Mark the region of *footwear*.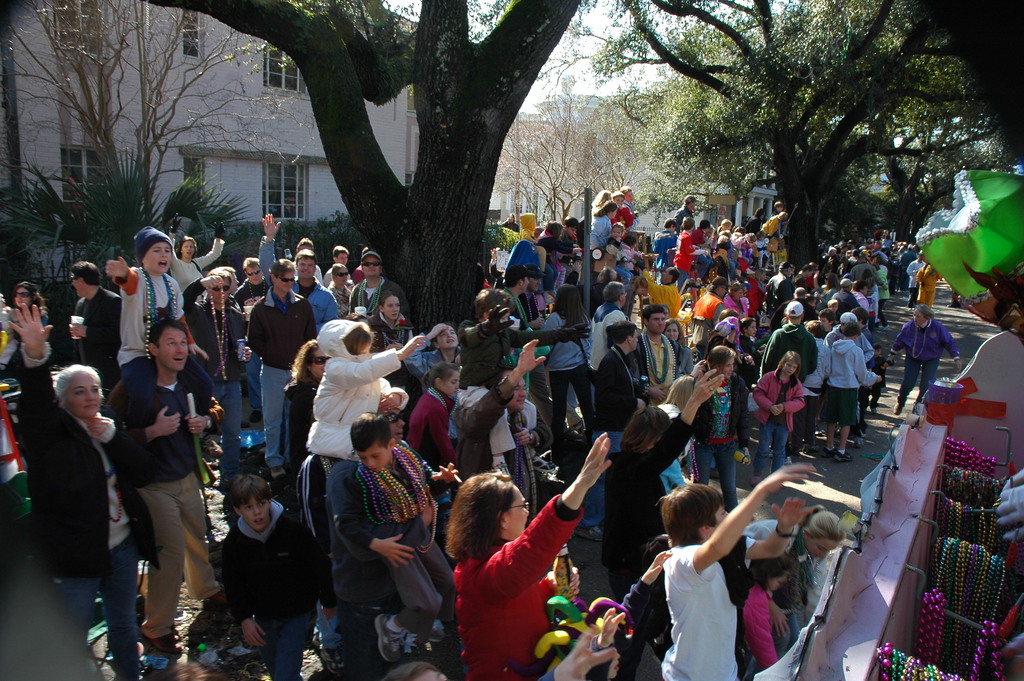
Region: 148 634 182 656.
